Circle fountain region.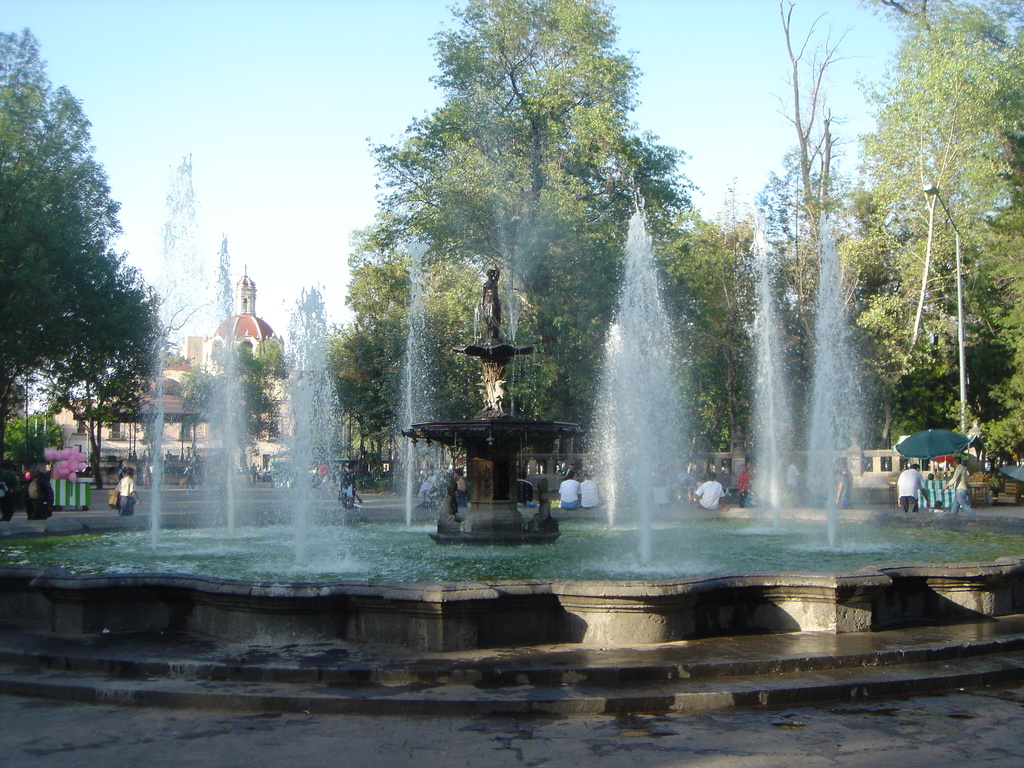
Region: 125, 69, 993, 636.
